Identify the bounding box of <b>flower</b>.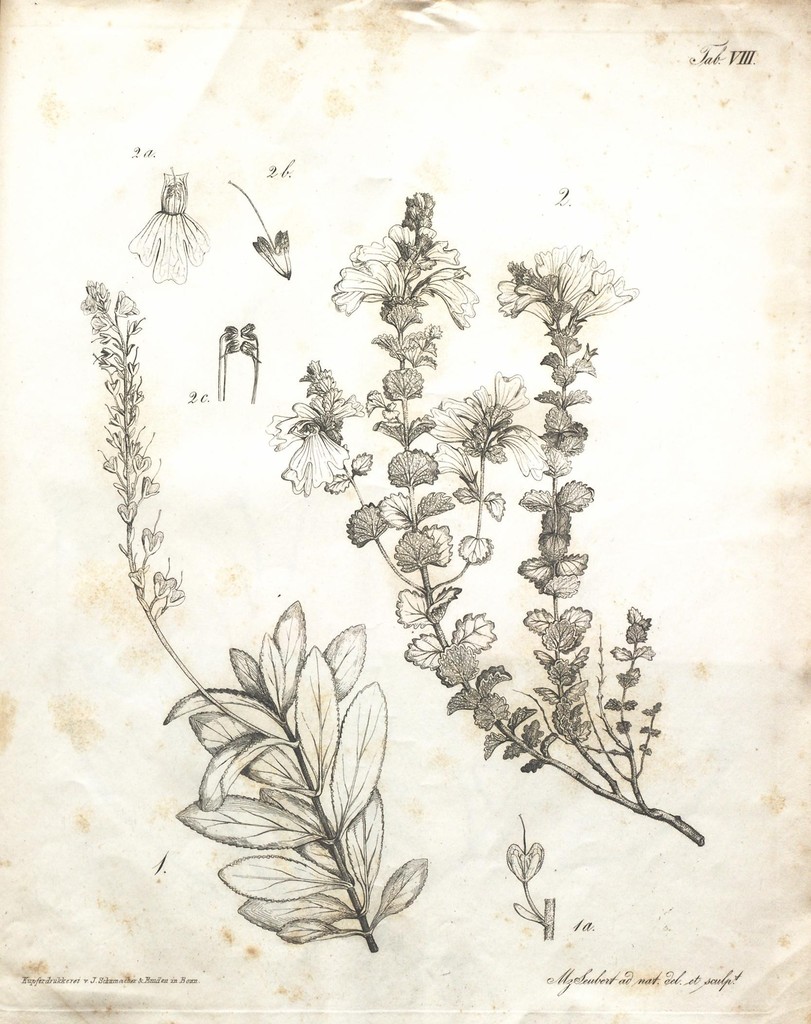
(422, 371, 554, 500).
